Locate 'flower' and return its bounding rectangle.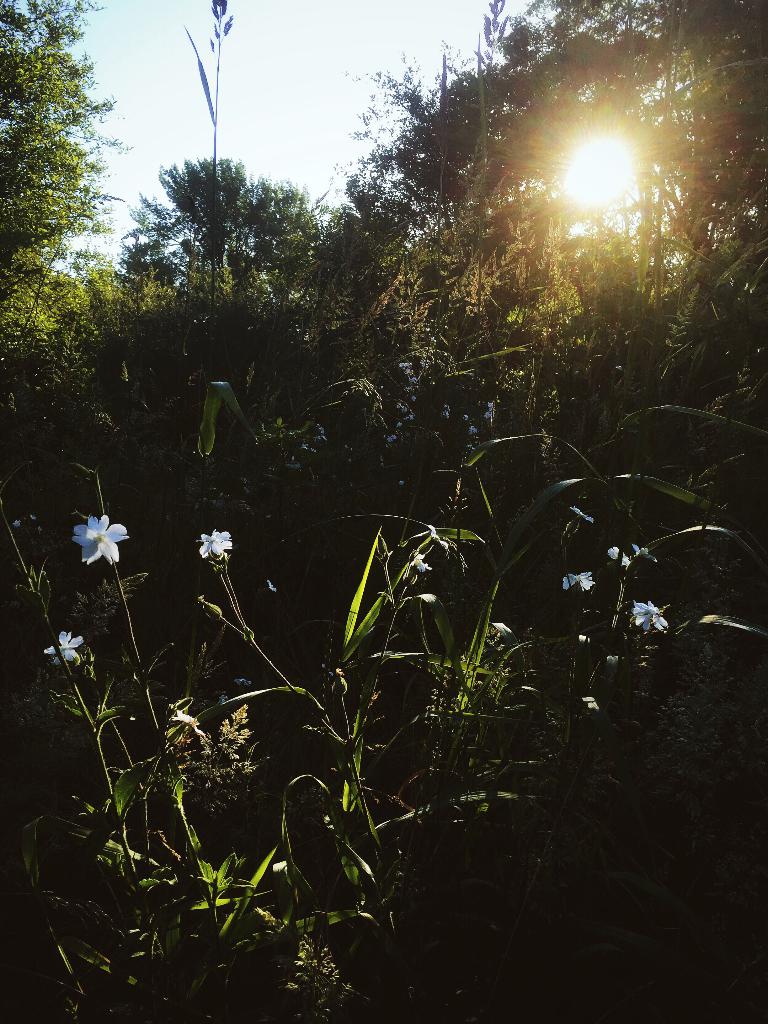
x1=597 y1=543 x2=641 y2=575.
